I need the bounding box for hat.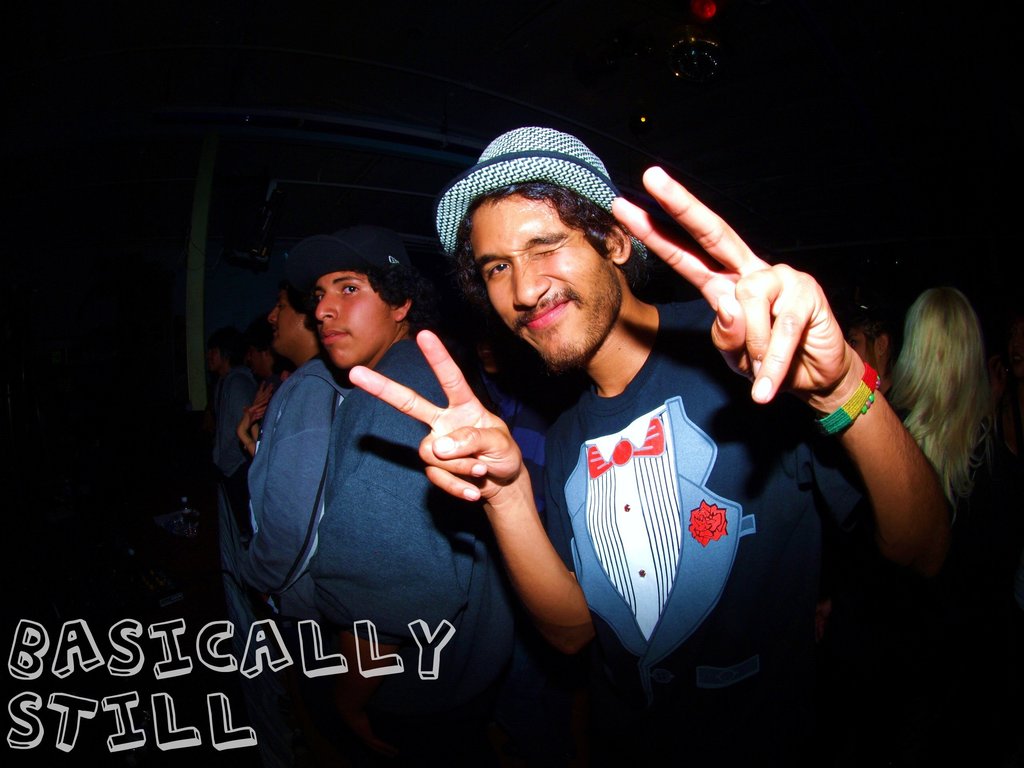
Here it is: (440,120,643,270).
